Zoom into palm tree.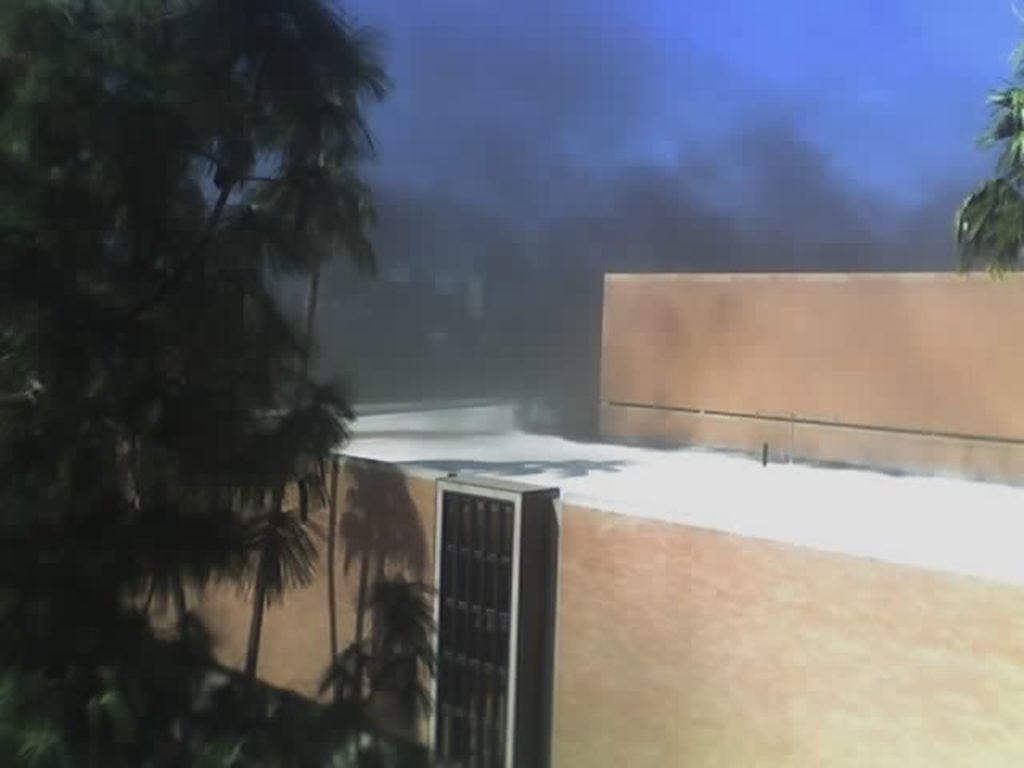
Zoom target: x1=235, y1=144, x2=392, y2=698.
